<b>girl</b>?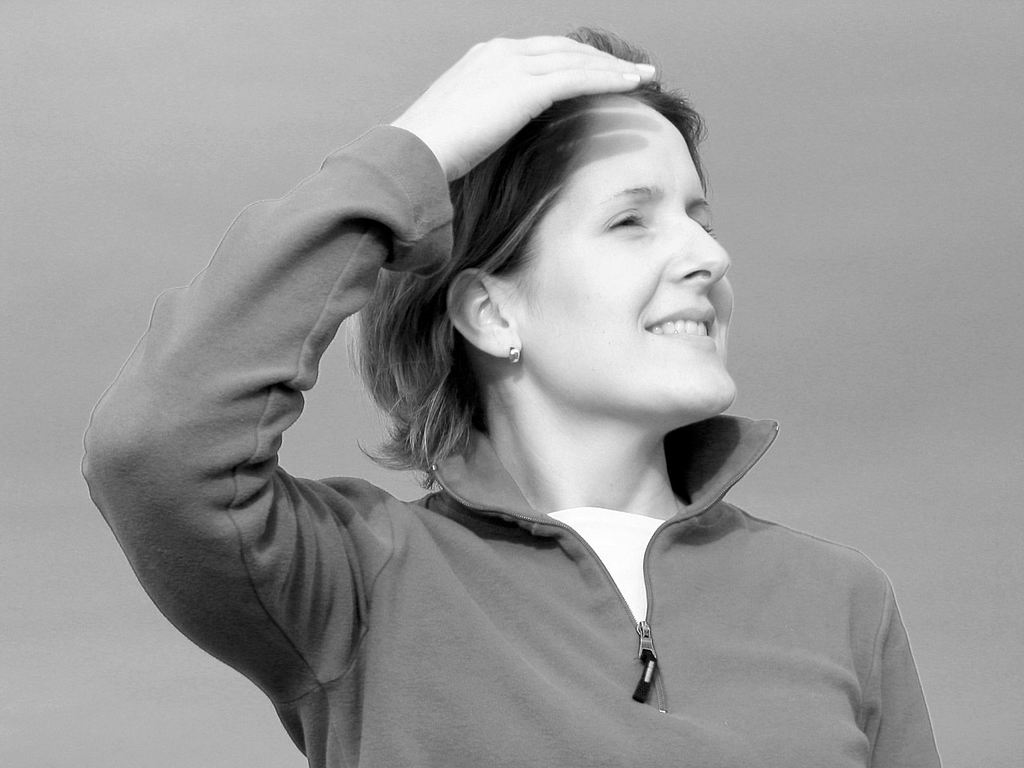
l=77, t=29, r=946, b=767
